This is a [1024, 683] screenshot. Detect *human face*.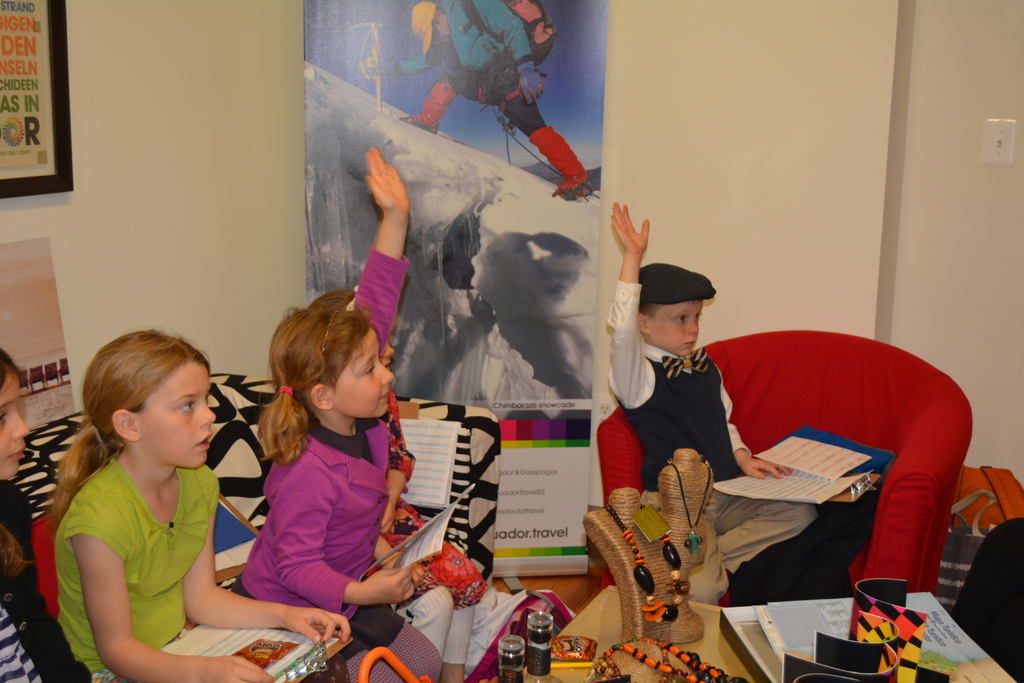
0:373:29:479.
